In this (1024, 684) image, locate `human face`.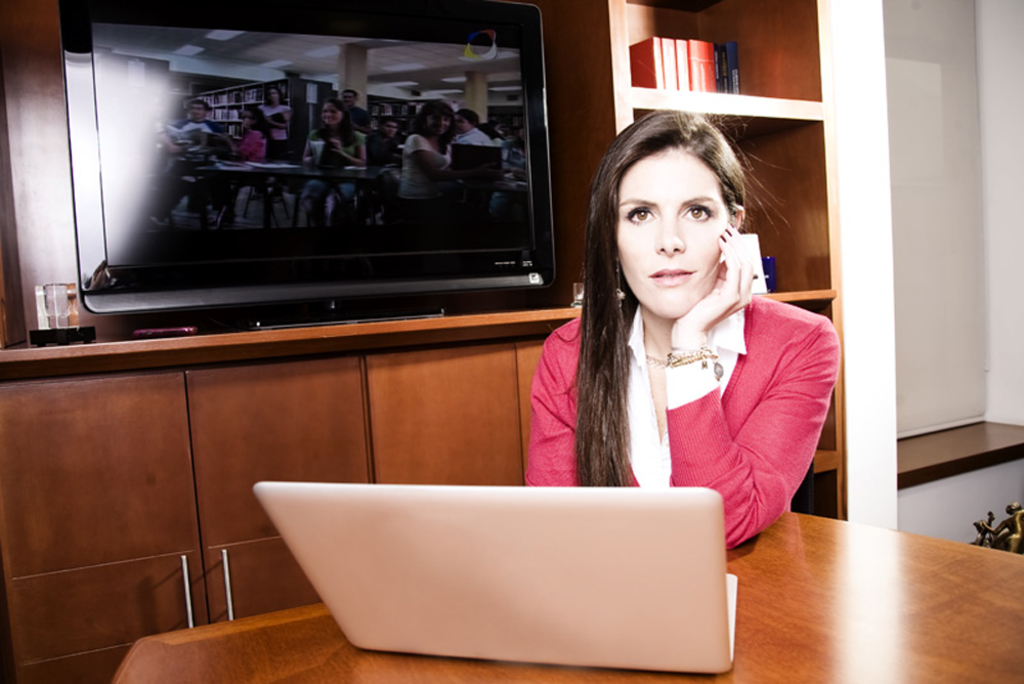
Bounding box: [x1=615, y1=136, x2=721, y2=318].
